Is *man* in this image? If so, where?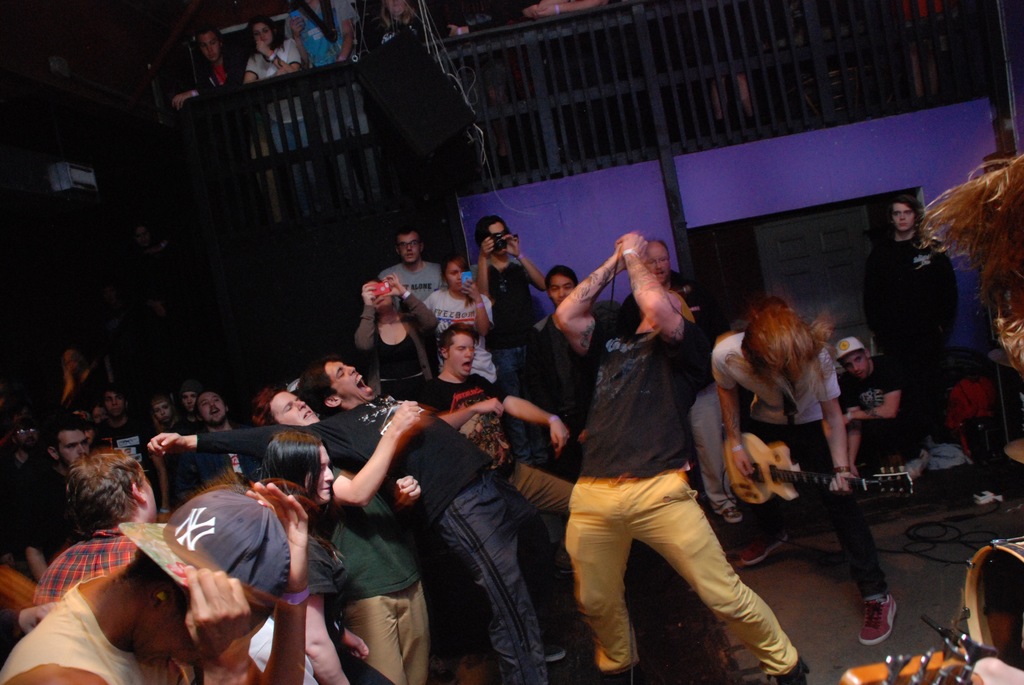
Yes, at {"left": 171, "top": 389, "right": 259, "bottom": 501}.
